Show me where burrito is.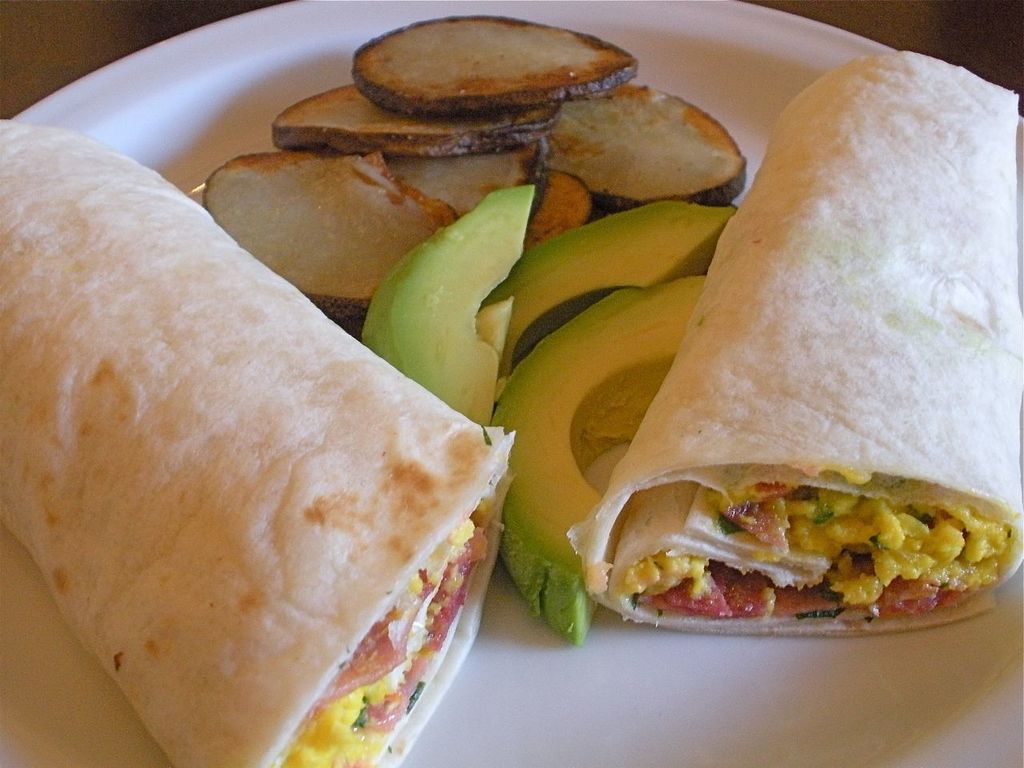
burrito is at (0,119,515,767).
